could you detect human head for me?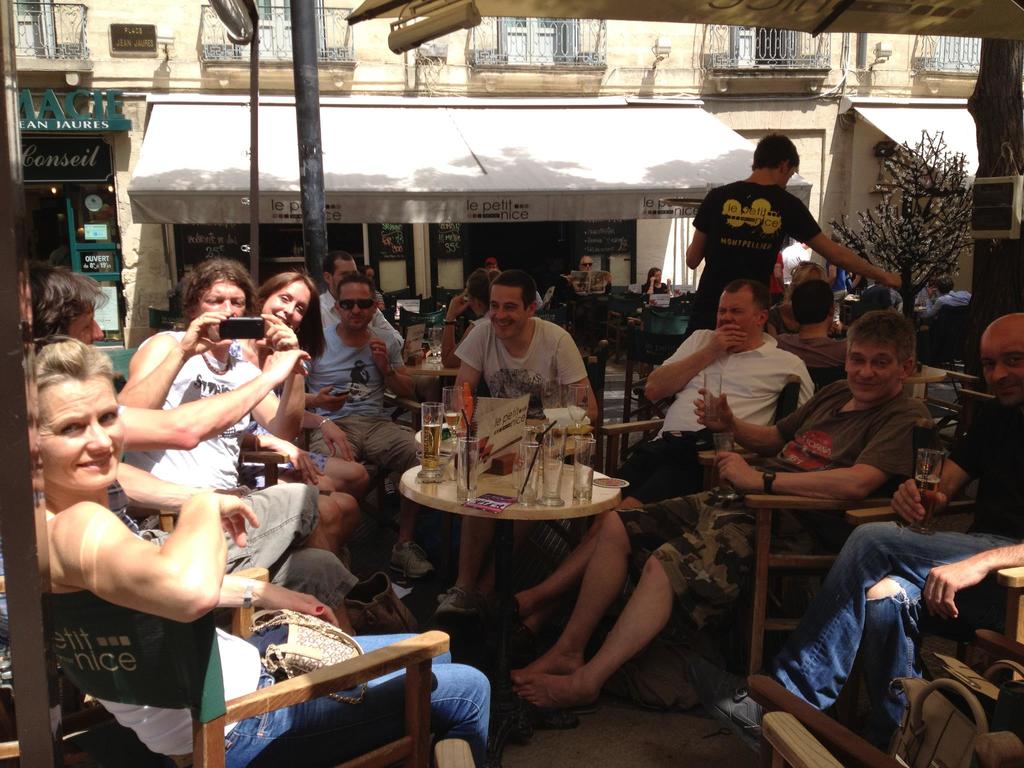
Detection result: [left=752, top=132, right=797, bottom=193].
